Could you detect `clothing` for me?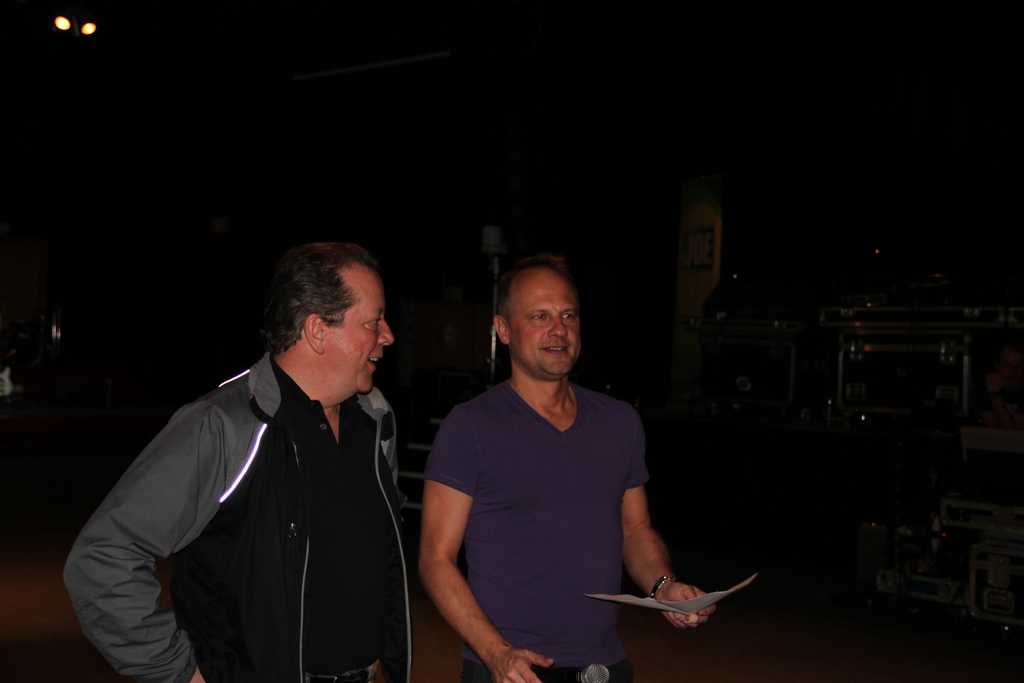
Detection result: Rect(96, 292, 443, 682).
